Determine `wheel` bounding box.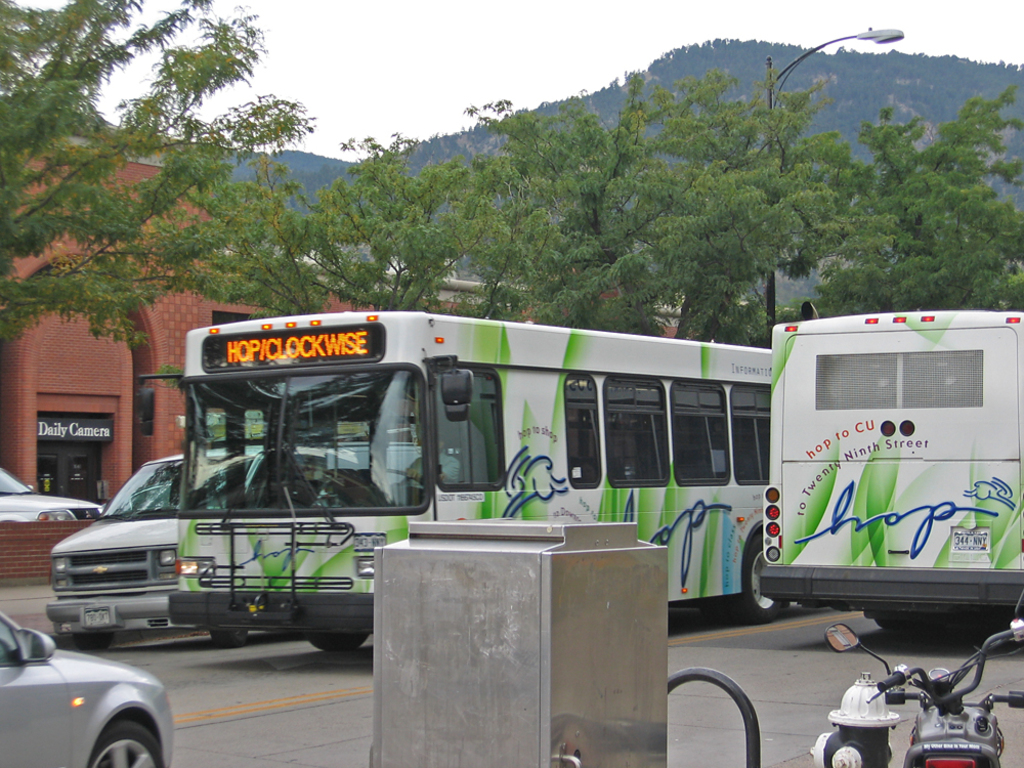
Determined: box=[871, 620, 898, 629].
